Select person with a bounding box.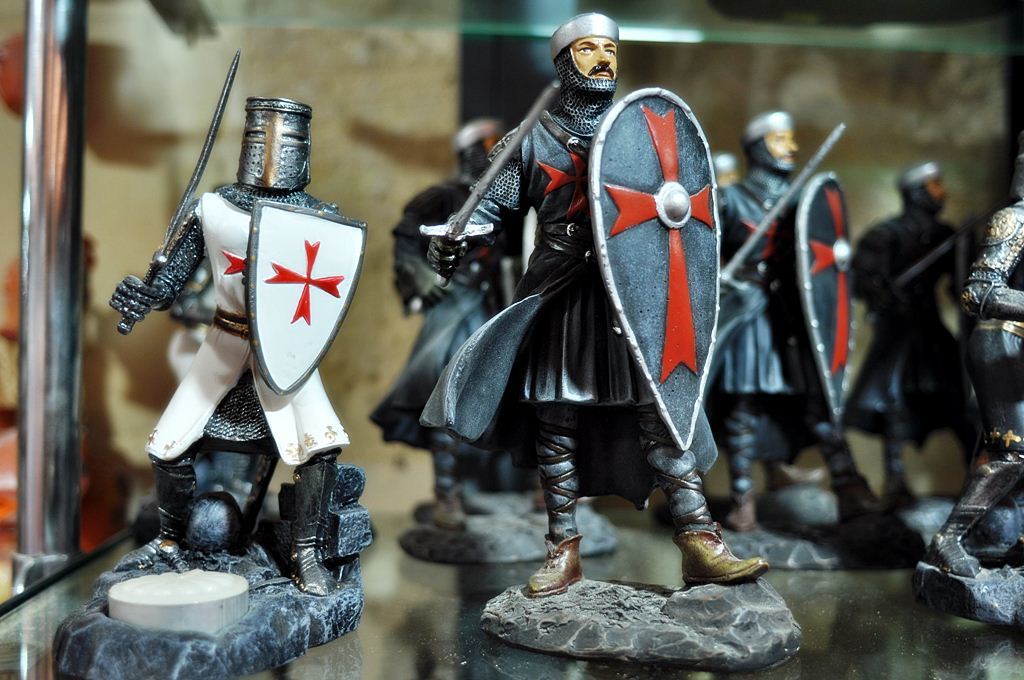
pyautogui.locateOnScreen(384, 121, 511, 521).
